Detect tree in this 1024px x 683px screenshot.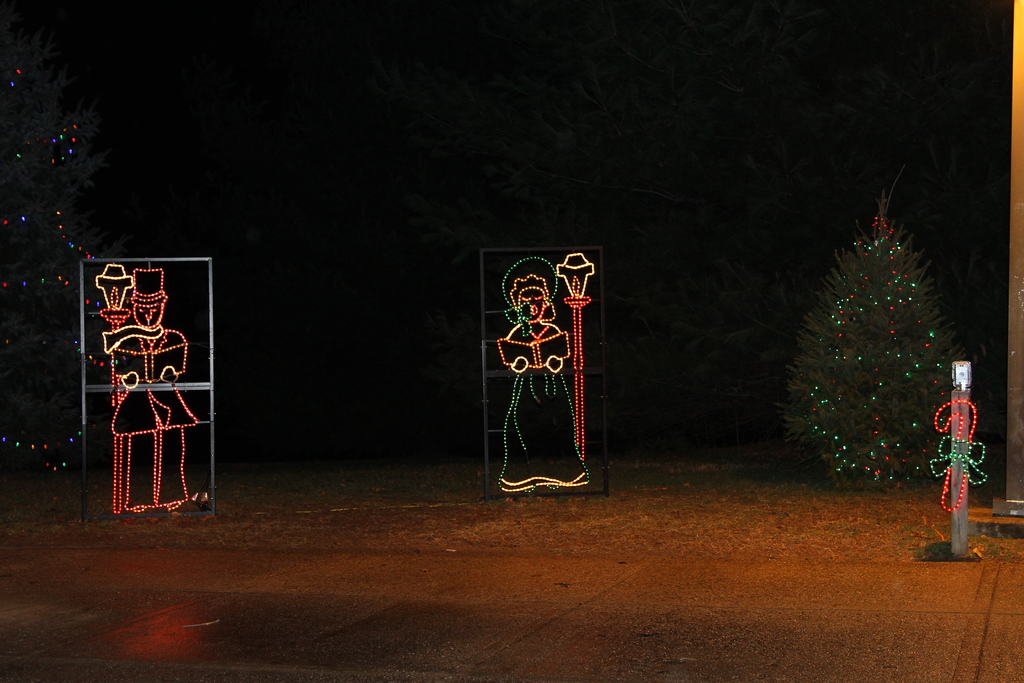
Detection: x1=780, y1=168, x2=967, y2=491.
